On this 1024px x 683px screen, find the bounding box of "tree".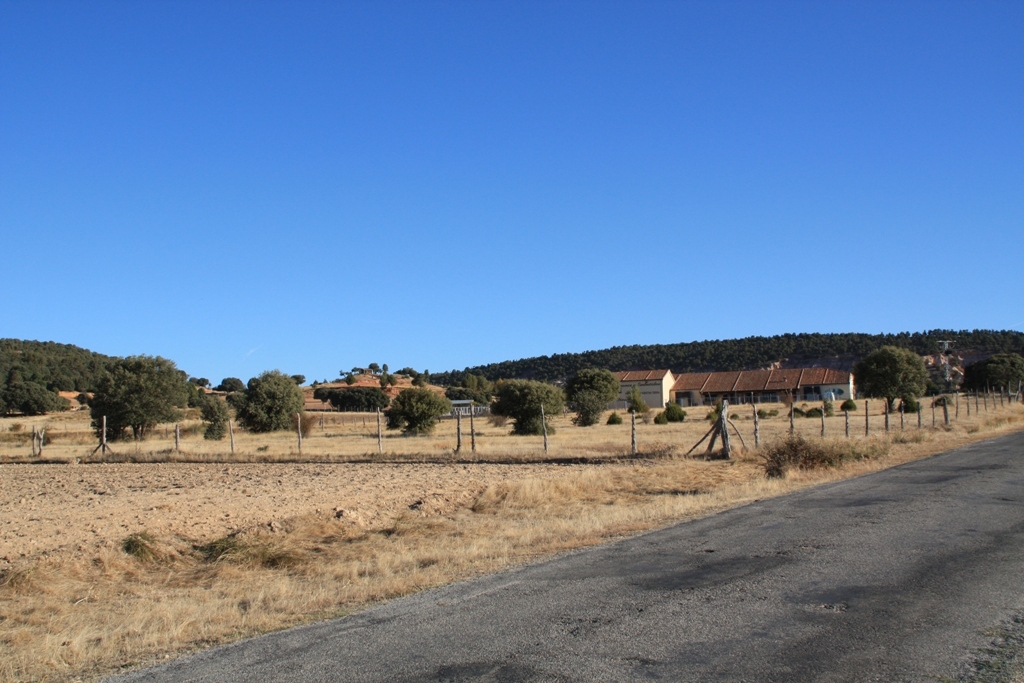
Bounding box: (381, 388, 450, 437).
